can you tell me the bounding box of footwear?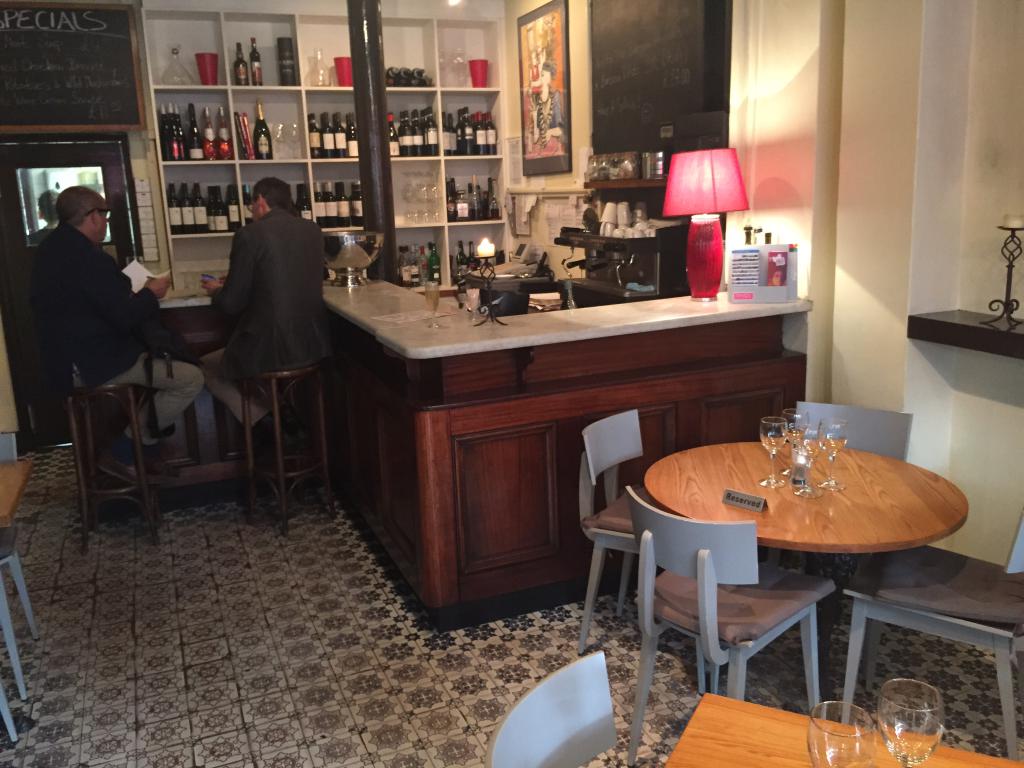
left=142, top=449, right=179, bottom=477.
